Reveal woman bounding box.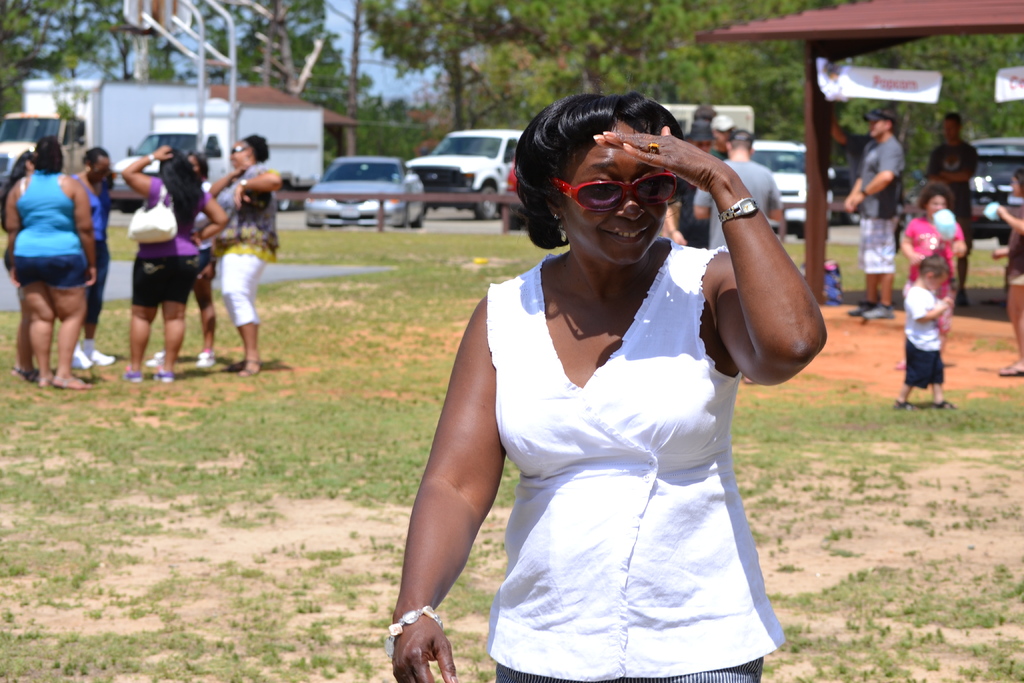
Revealed: Rect(204, 135, 282, 378).
